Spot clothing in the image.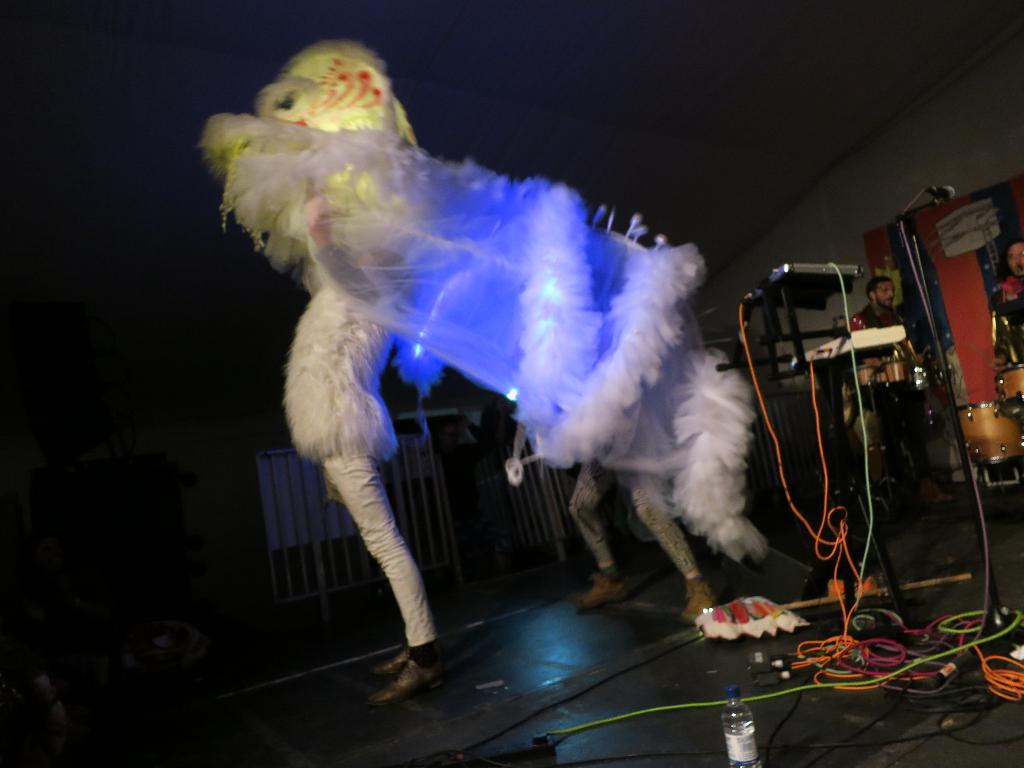
clothing found at [left=845, top=310, right=938, bottom=491].
